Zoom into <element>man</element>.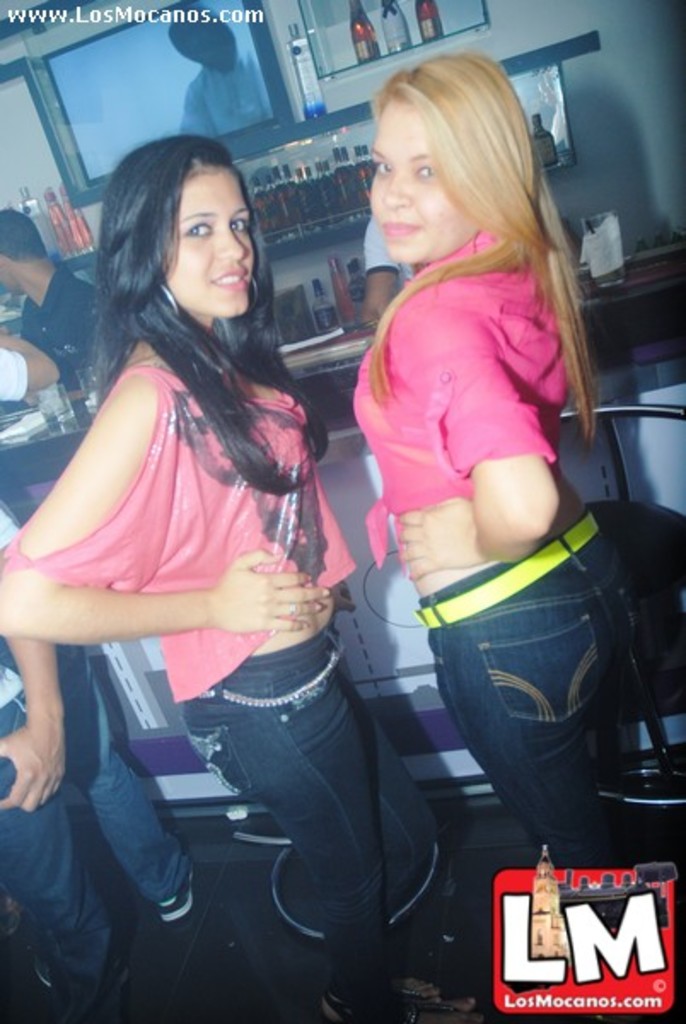
Zoom target: <box>225,84,604,942</box>.
